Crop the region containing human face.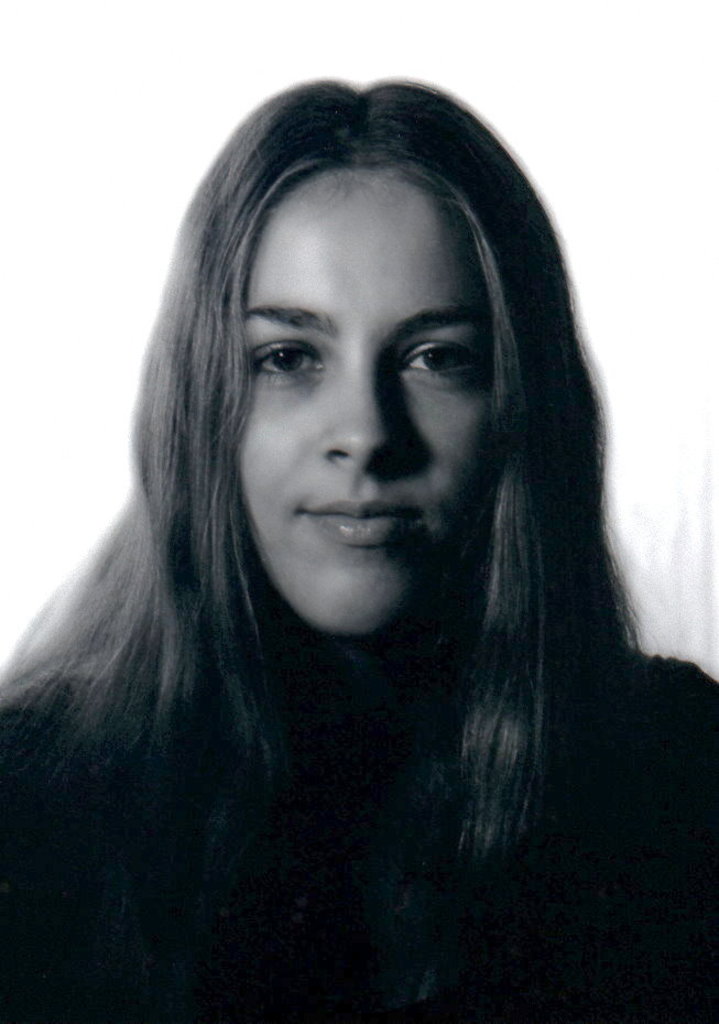
Crop region: <bbox>240, 176, 483, 636</bbox>.
